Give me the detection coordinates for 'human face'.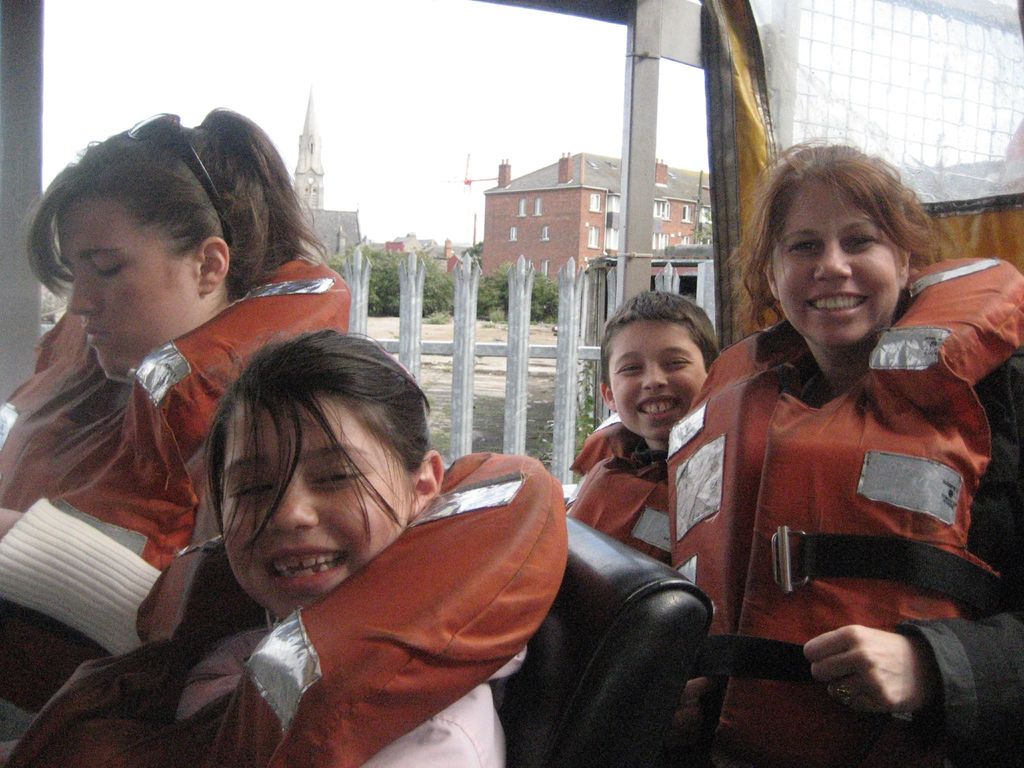
box=[216, 387, 419, 616].
